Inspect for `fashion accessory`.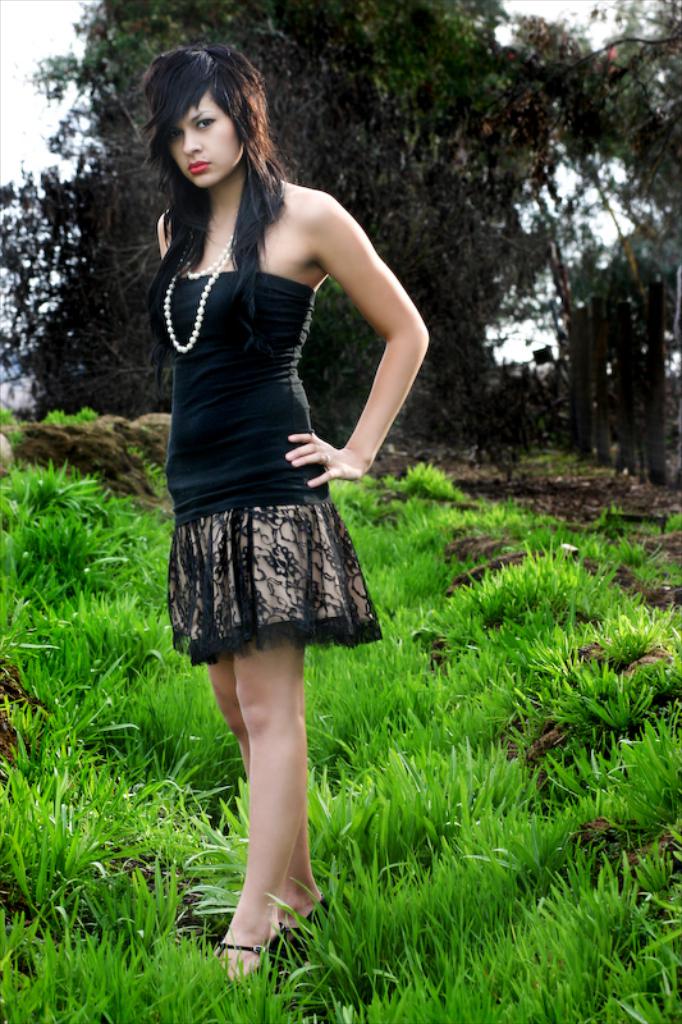
Inspection: <box>282,895,326,960</box>.
